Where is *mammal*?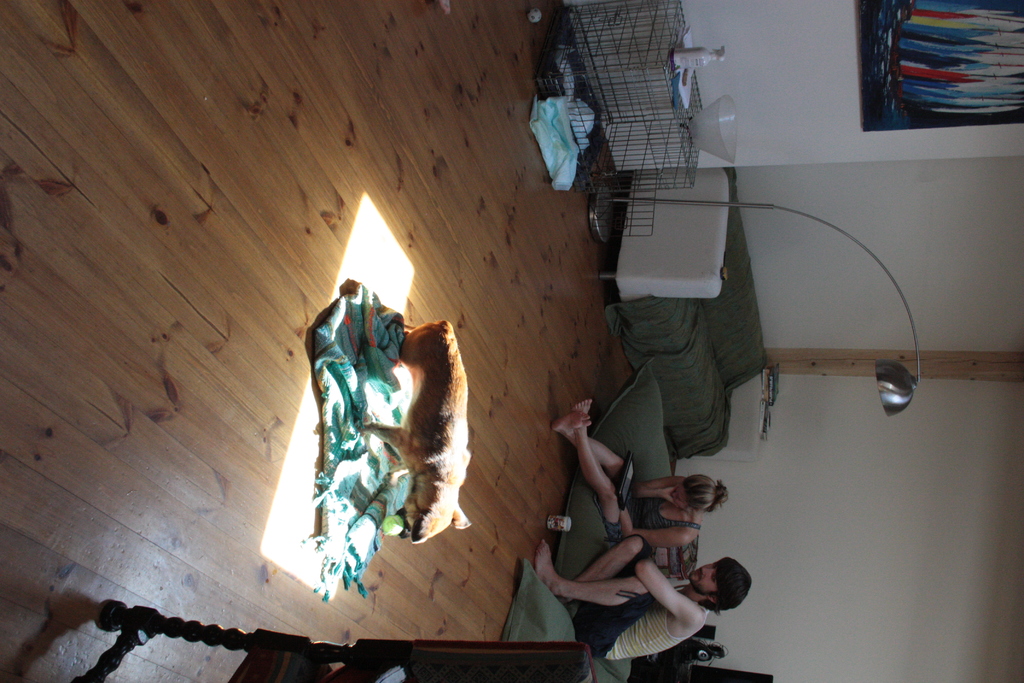
[362, 320, 468, 548].
